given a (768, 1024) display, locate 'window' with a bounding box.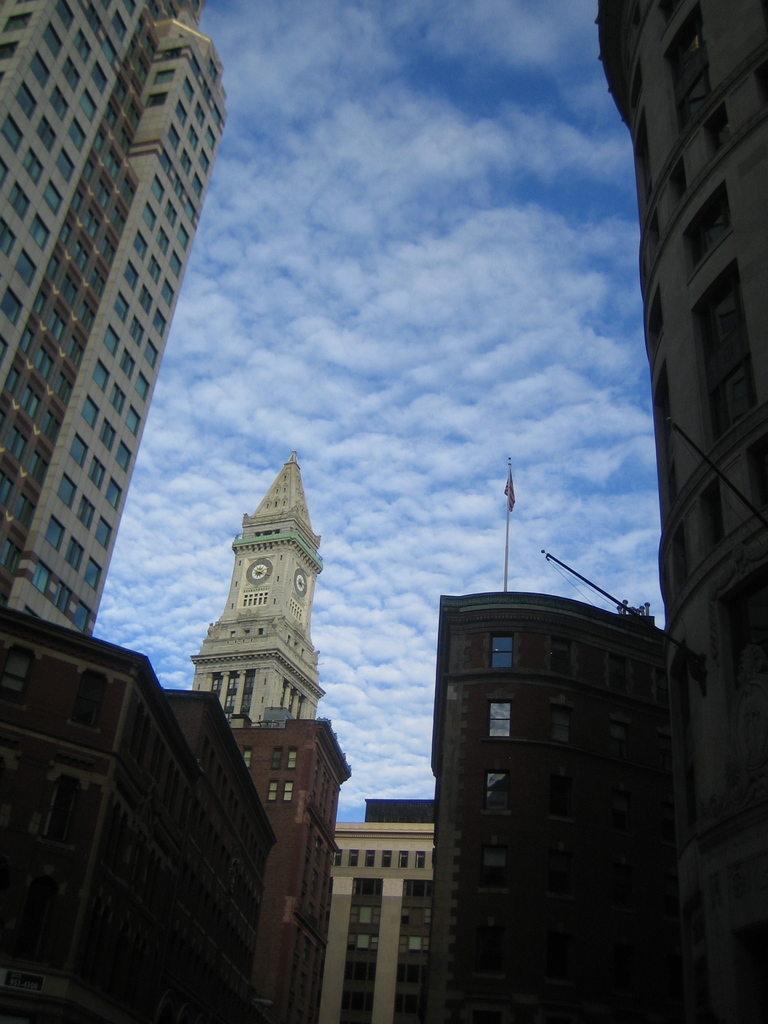
Located: Rect(704, 102, 733, 166).
